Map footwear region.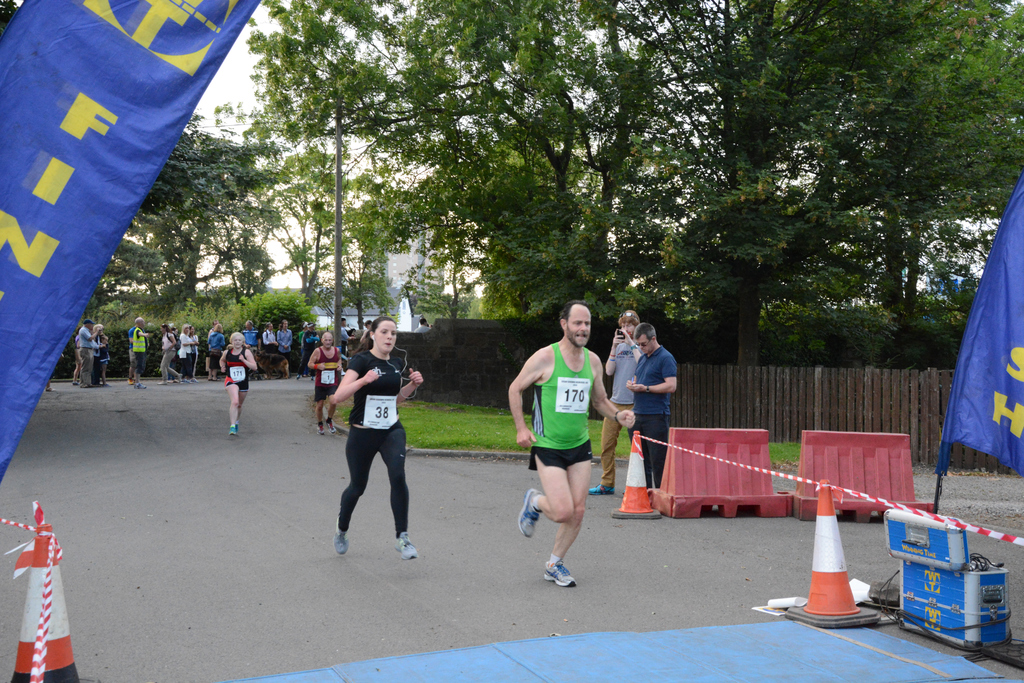
Mapped to select_region(317, 421, 326, 438).
